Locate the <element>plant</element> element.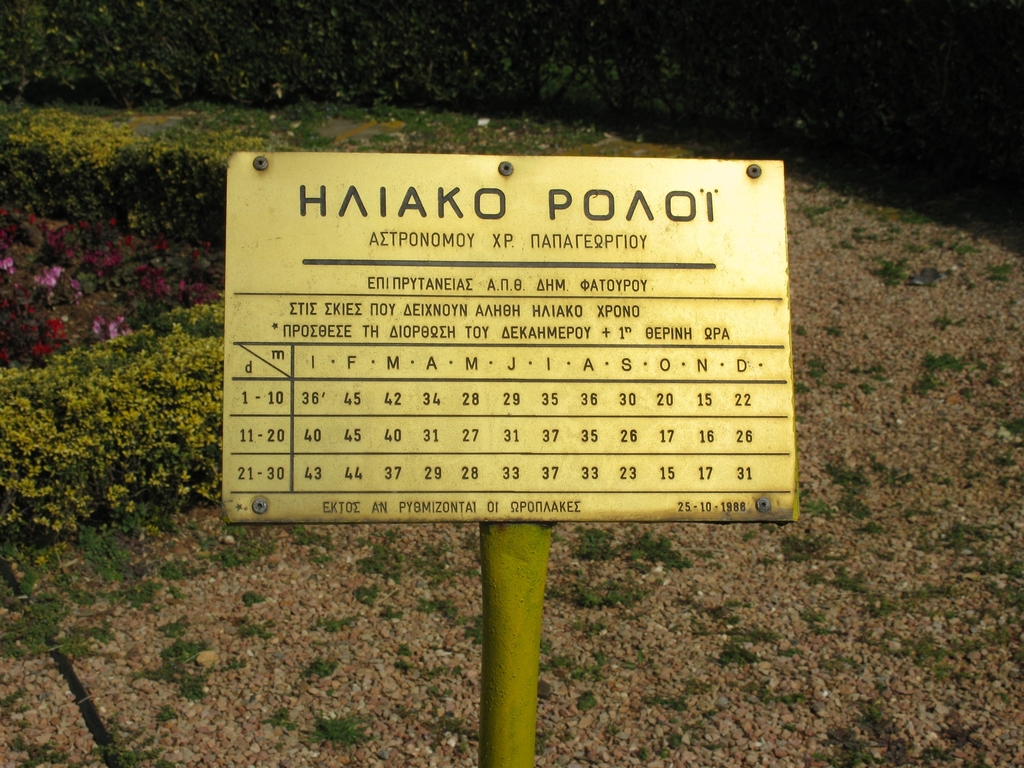
Element bbox: {"left": 913, "top": 371, "right": 940, "bottom": 397}.
